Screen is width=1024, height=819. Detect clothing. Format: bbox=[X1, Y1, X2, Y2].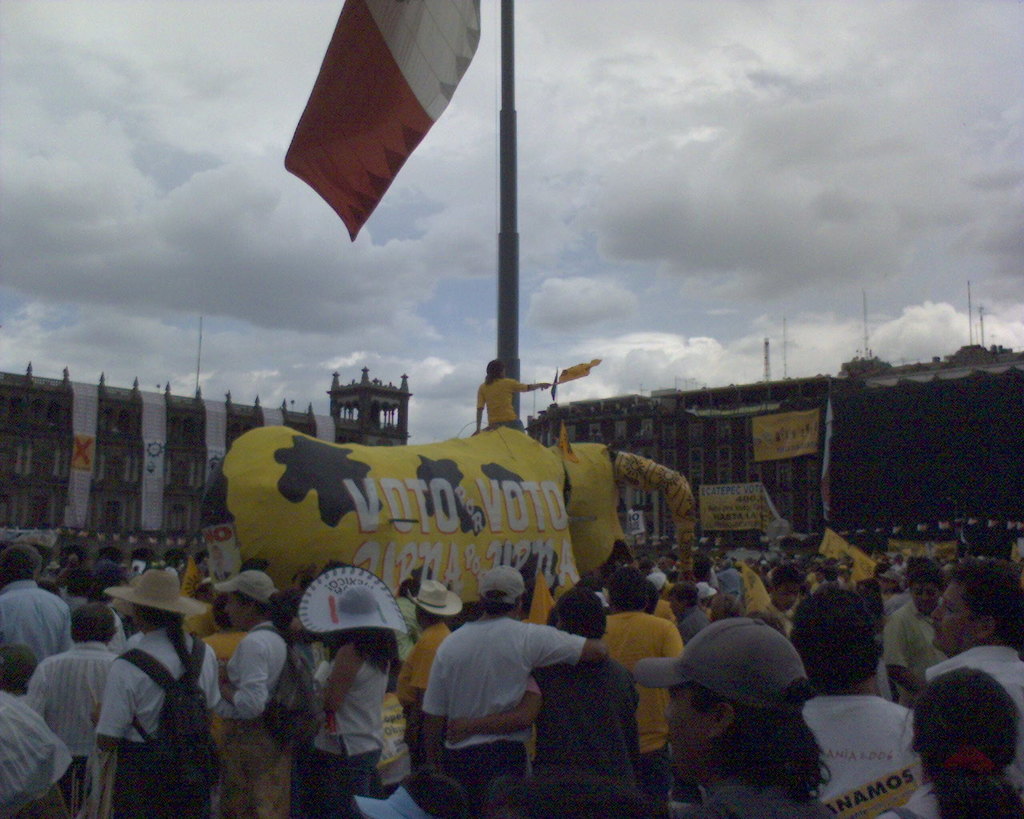
bbox=[917, 638, 1023, 717].
